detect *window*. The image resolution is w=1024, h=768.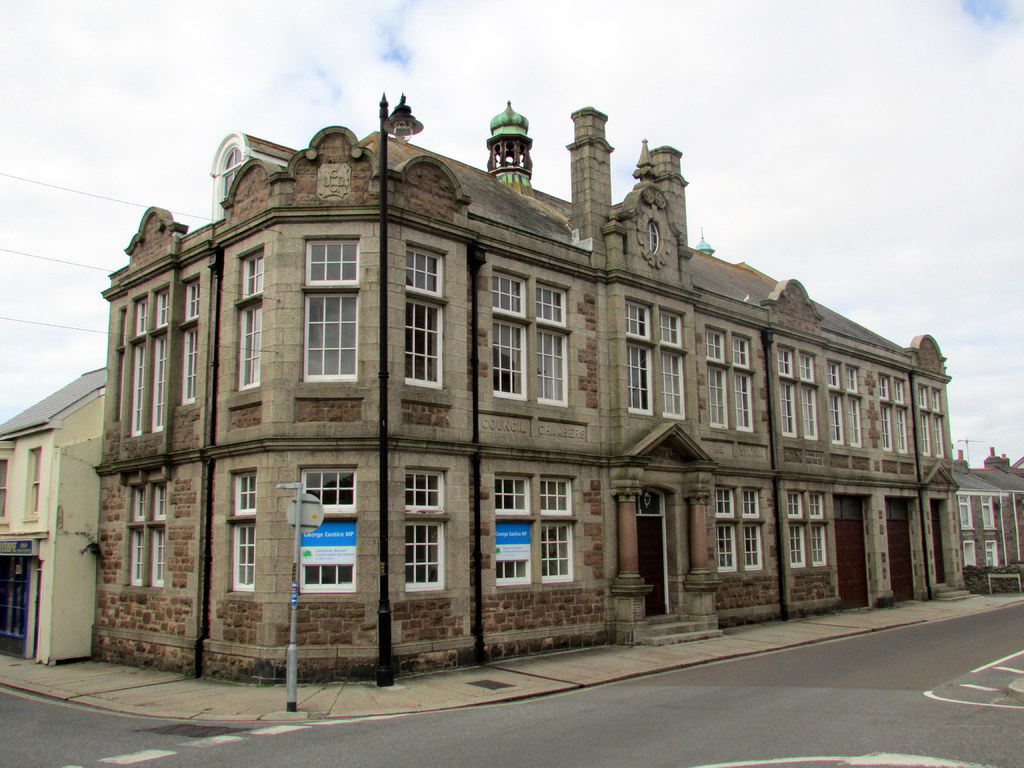
left=707, top=333, right=745, bottom=436.
